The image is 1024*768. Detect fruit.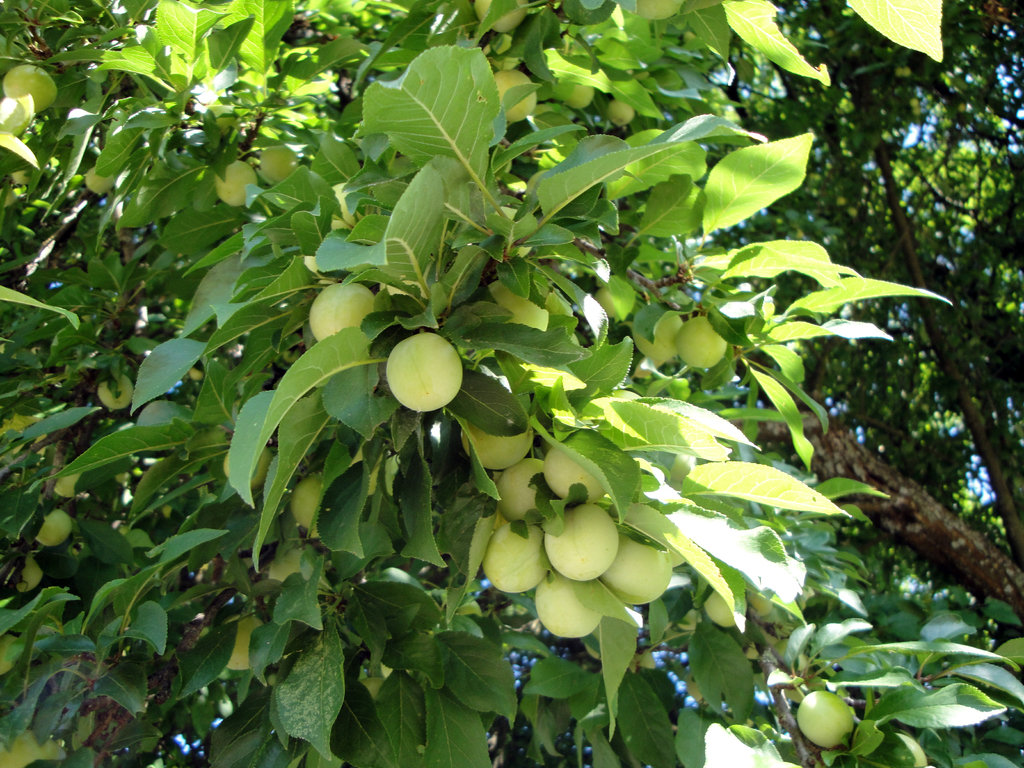
Detection: Rect(0, 634, 24, 682).
